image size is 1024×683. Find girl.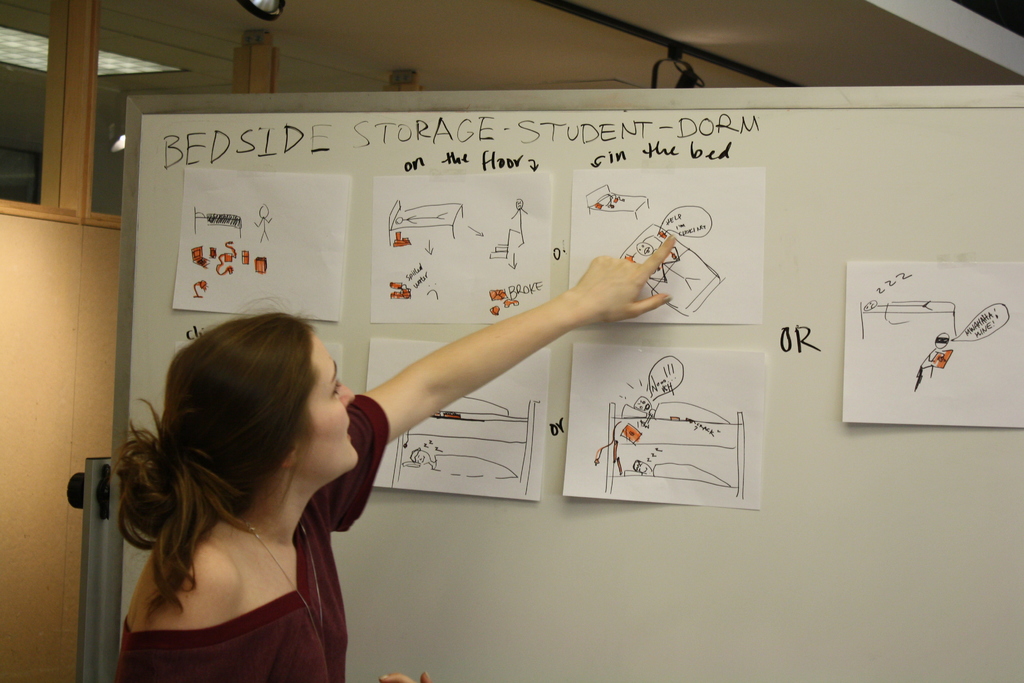
bbox=[109, 236, 678, 682].
